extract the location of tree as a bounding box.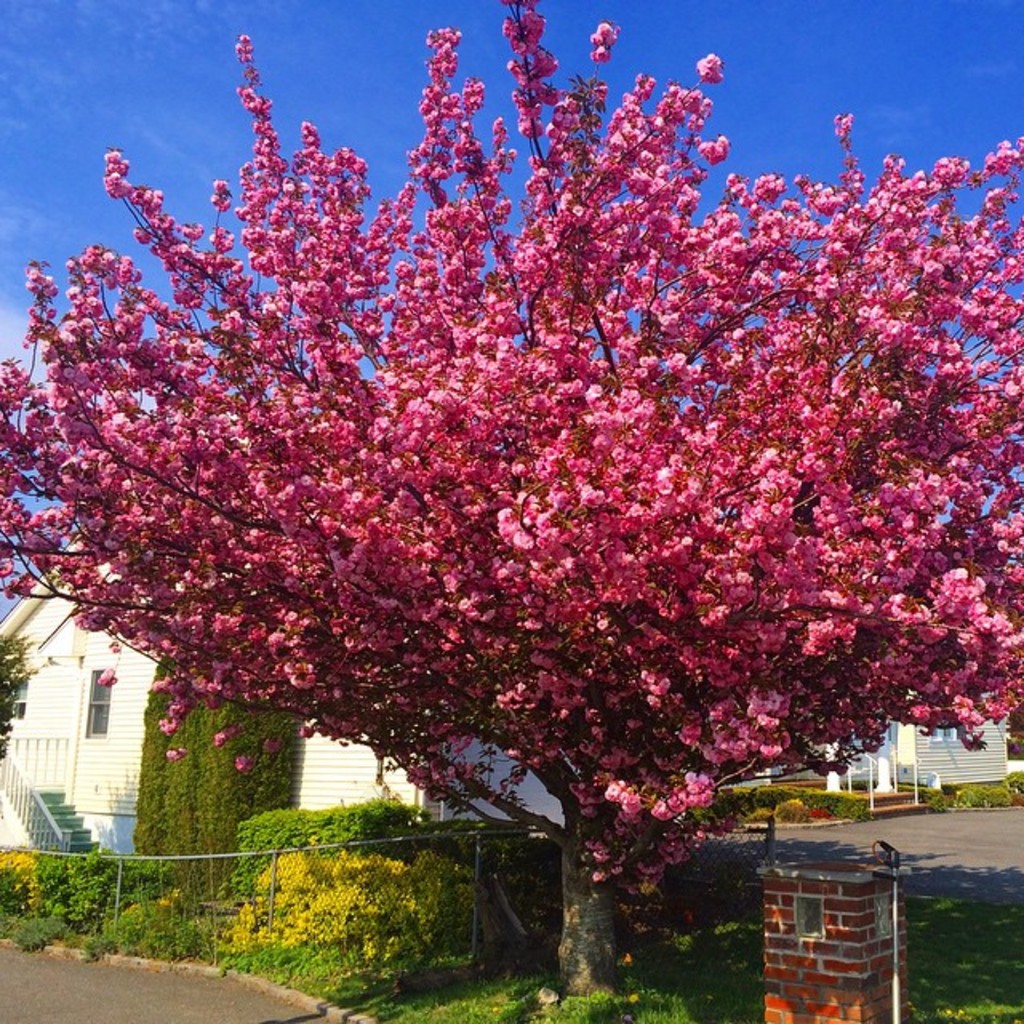
0, 0, 986, 970.
